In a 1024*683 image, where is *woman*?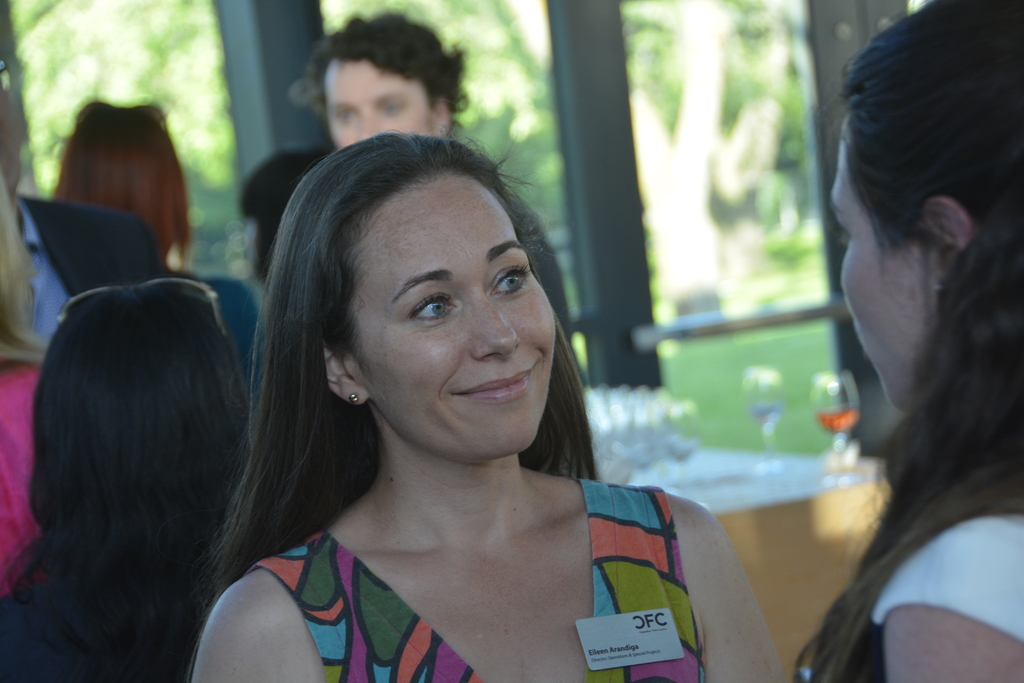
<box>0,277,252,682</box>.
